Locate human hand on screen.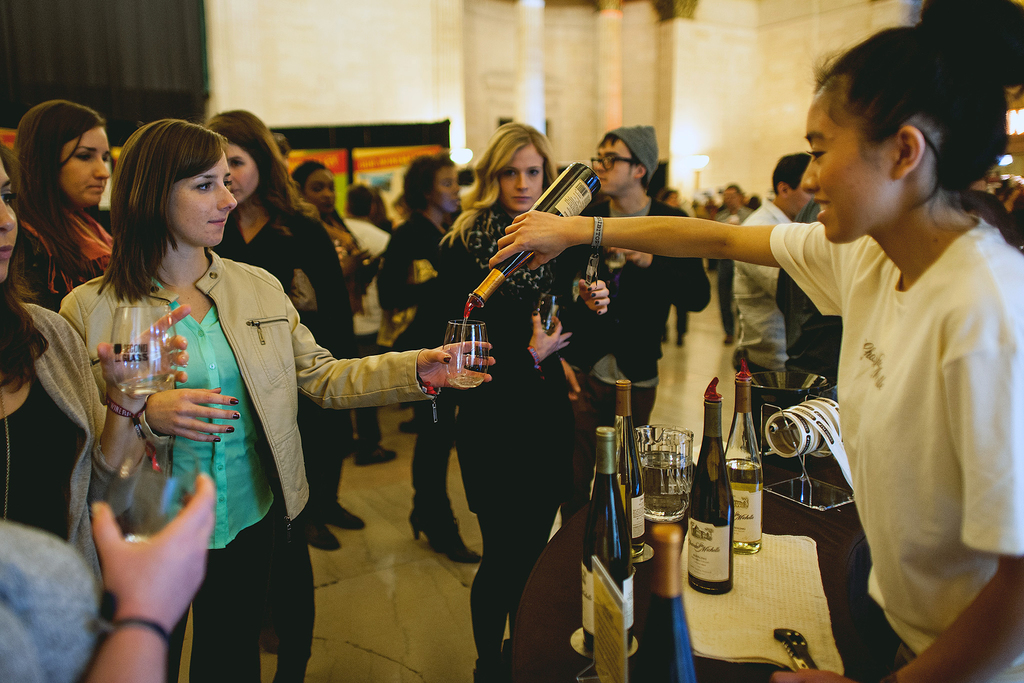
On screen at (left=577, top=276, right=610, bottom=318).
